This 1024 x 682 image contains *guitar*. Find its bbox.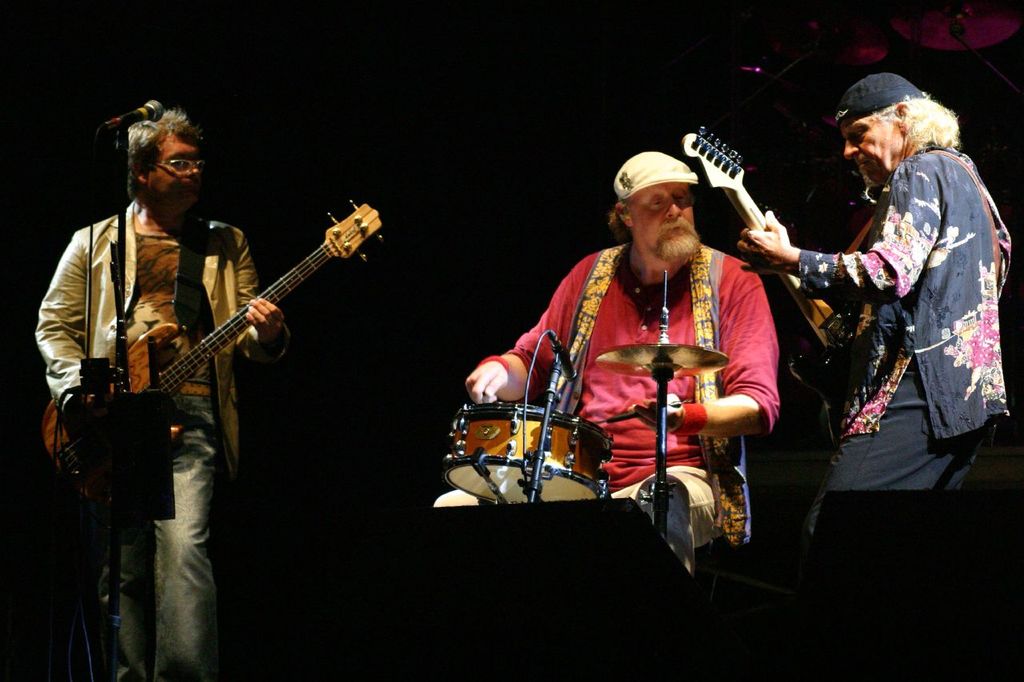
{"x1": 39, "y1": 202, "x2": 391, "y2": 534}.
